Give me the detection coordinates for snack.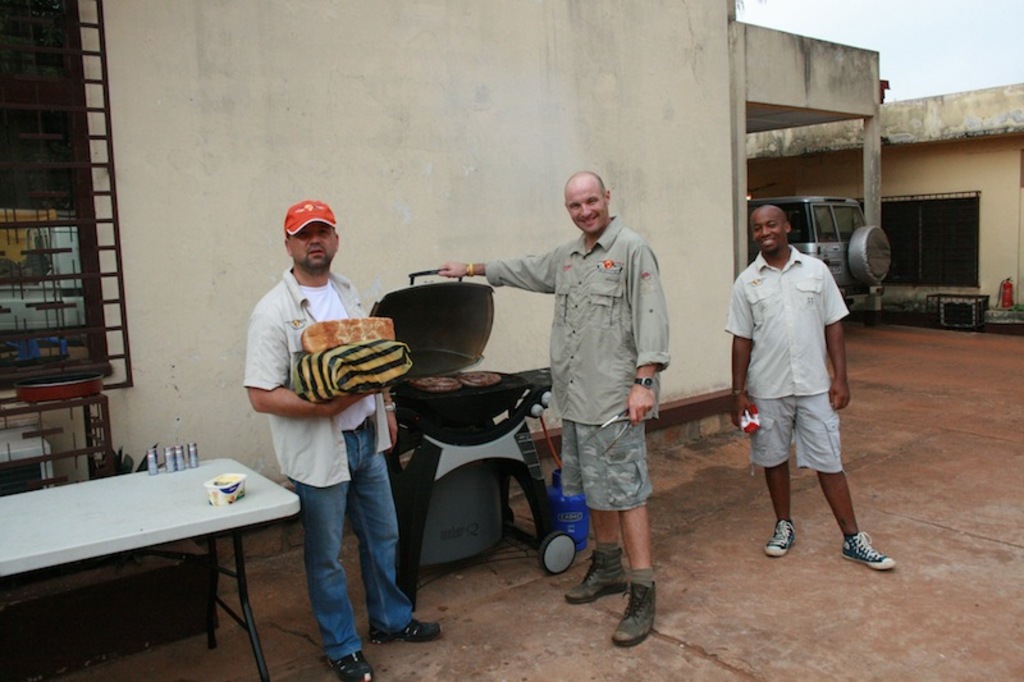
296:315:396:360.
